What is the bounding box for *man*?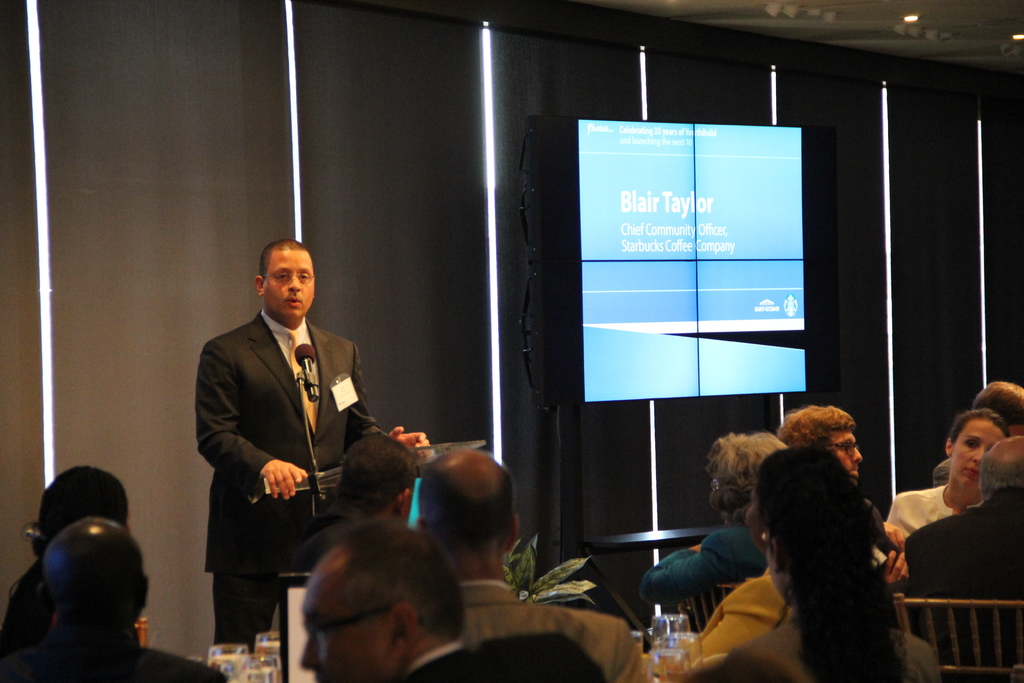
(x1=39, y1=514, x2=224, y2=682).
